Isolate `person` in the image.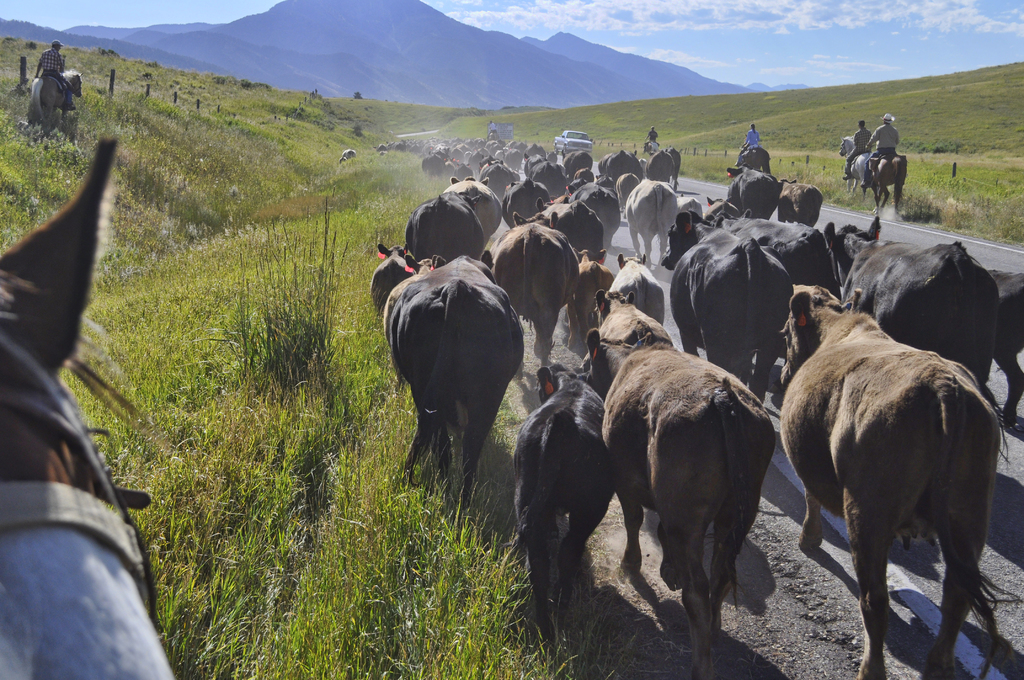
Isolated region: box=[737, 120, 765, 161].
